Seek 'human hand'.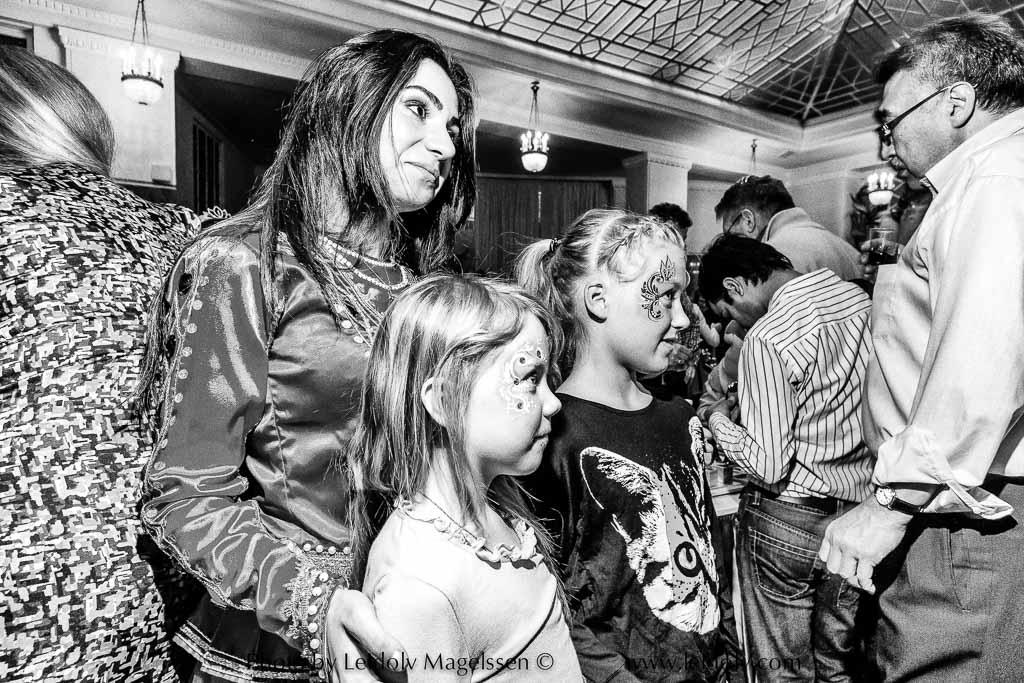
rect(666, 341, 693, 369).
